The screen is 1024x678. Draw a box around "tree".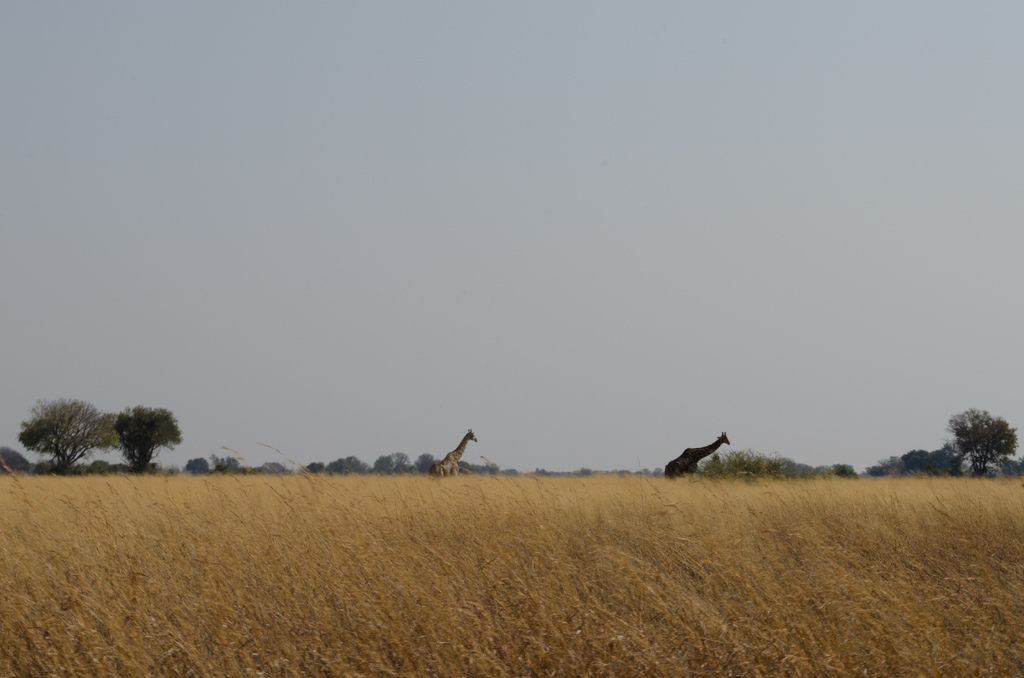
pyautogui.locateOnScreen(369, 450, 409, 472).
